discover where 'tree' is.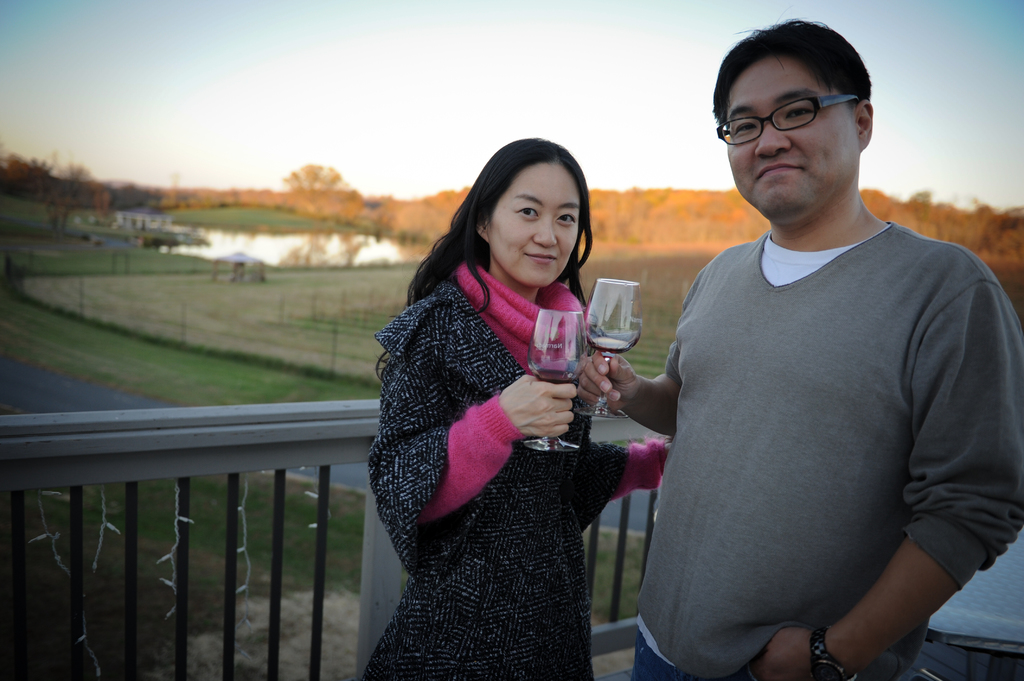
Discovered at 0/148/105/237.
